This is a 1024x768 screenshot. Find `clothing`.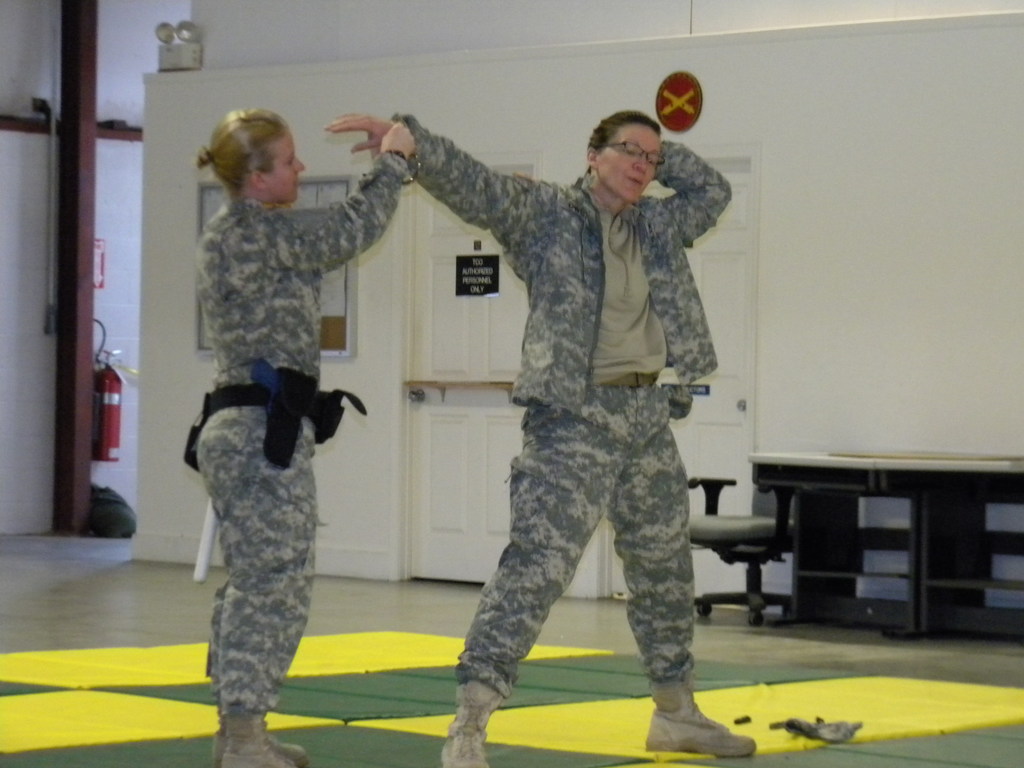
Bounding box: [184, 149, 410, 721].
